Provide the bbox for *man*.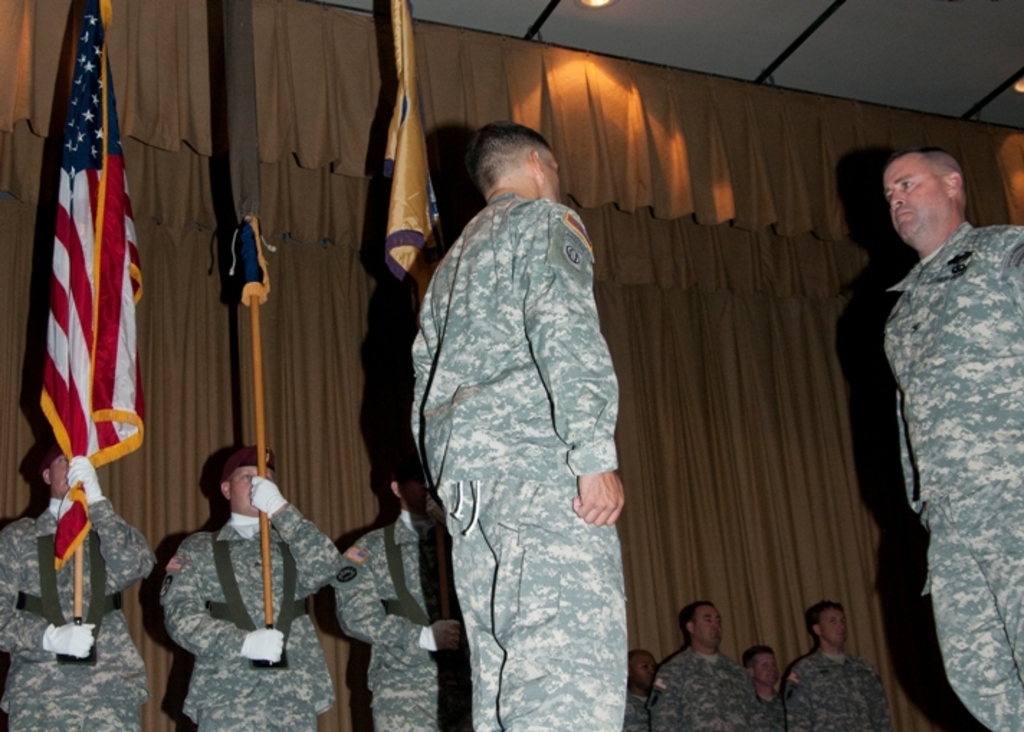
x1=167 y1=437 x2=358 y2=731.
